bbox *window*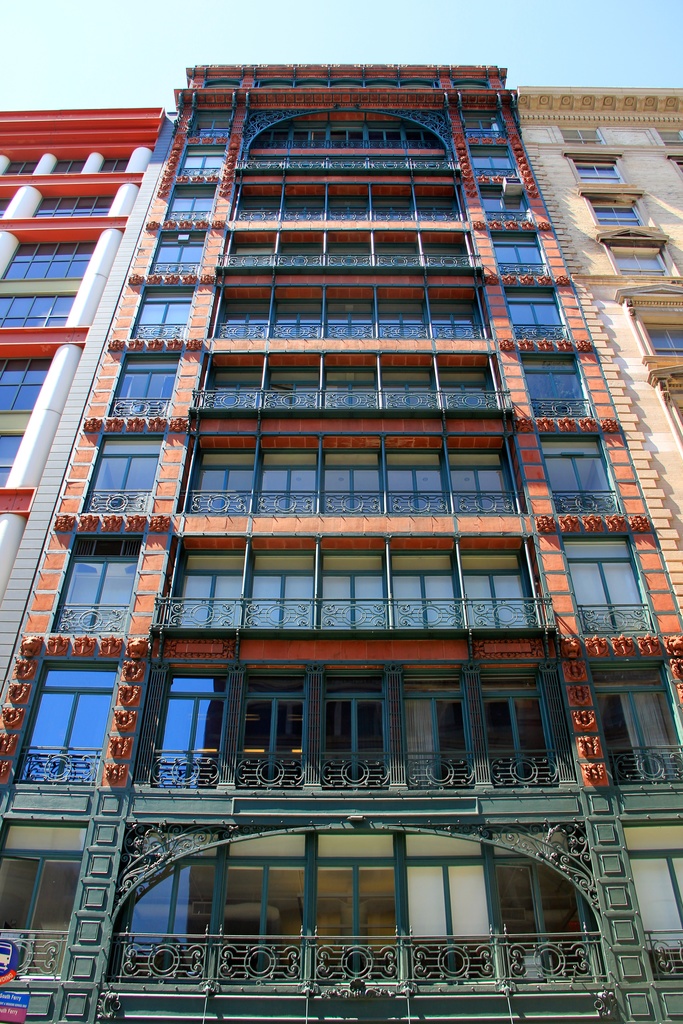
rect(393, 543, 465, 634)
